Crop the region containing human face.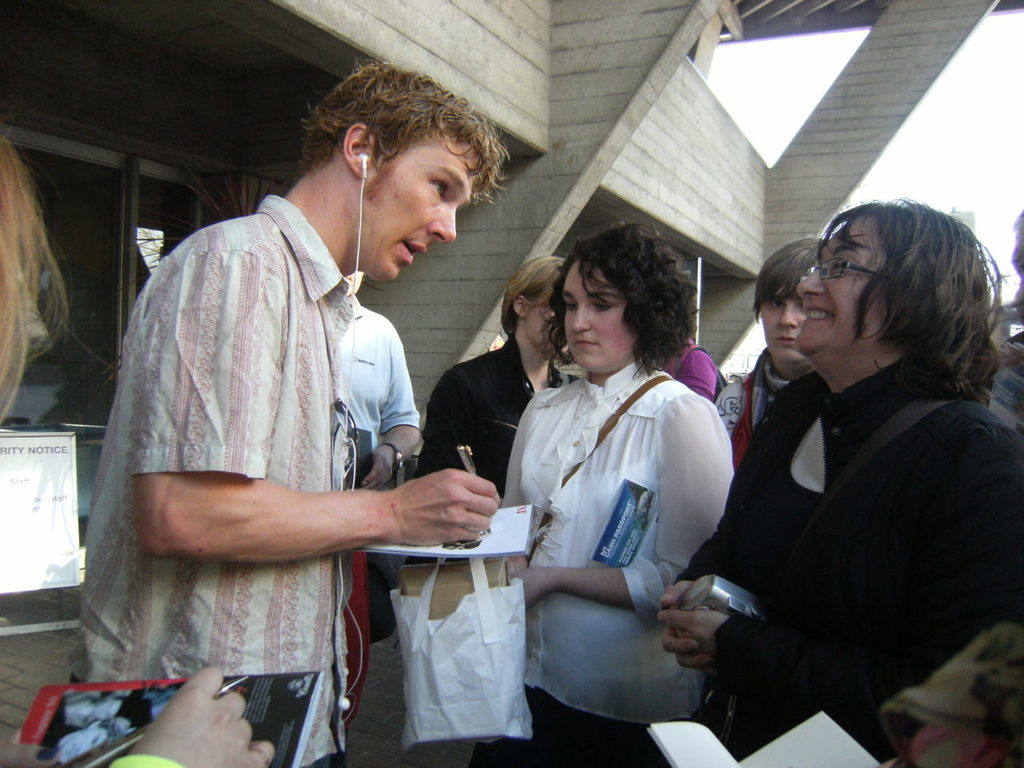
Crop region: select_region(563, 261, 635, 370).
